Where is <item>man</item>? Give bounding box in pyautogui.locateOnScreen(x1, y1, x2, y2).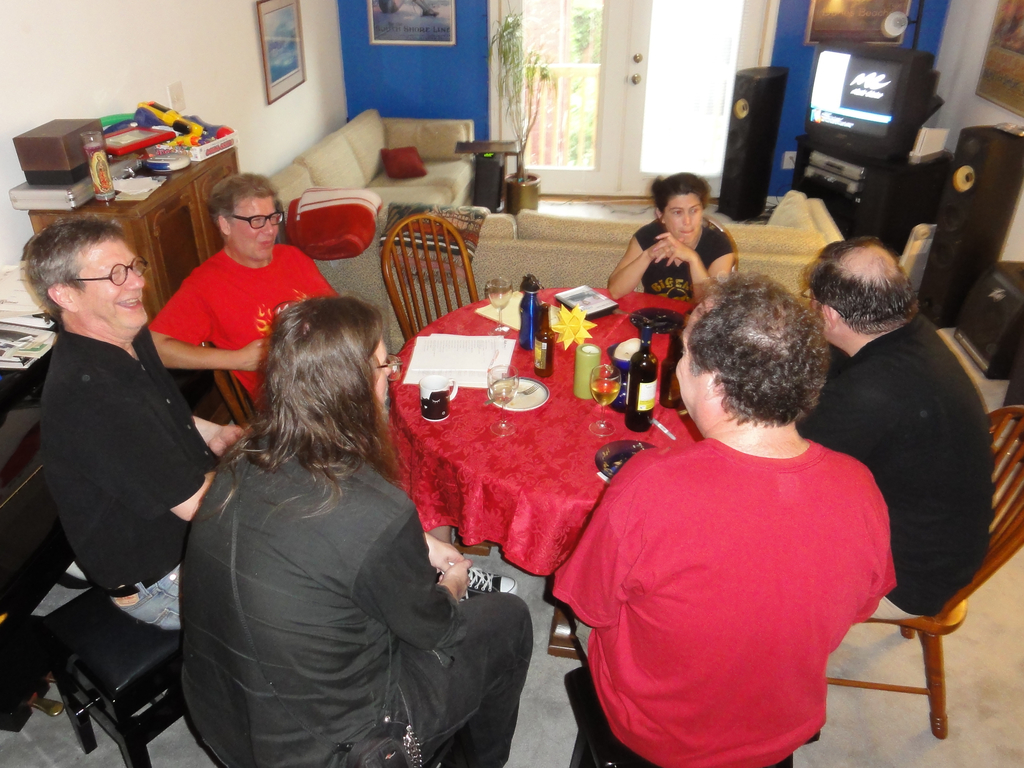
pyautogui.locateOnScreen(177, 294, 532, 767).
